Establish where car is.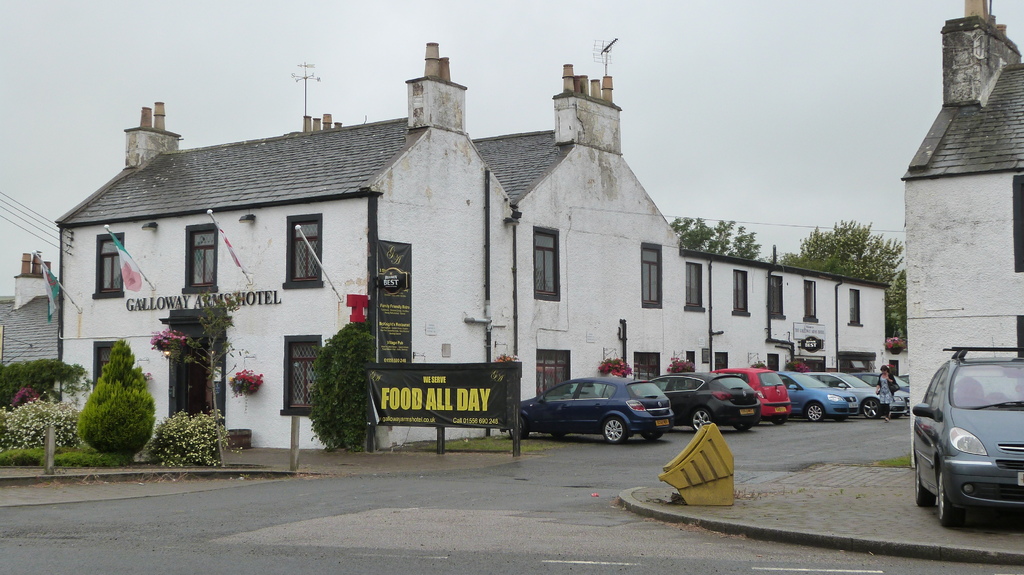
Established at box=[653, 372, 751, 433].
